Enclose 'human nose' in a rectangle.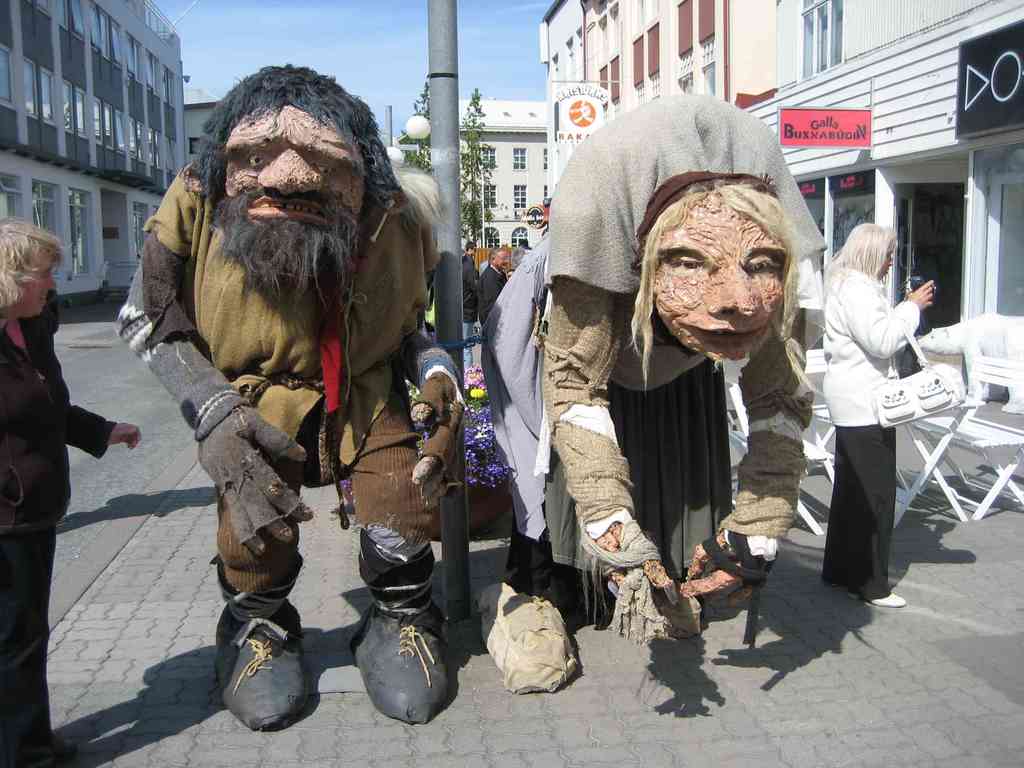
255 149 324 197.
